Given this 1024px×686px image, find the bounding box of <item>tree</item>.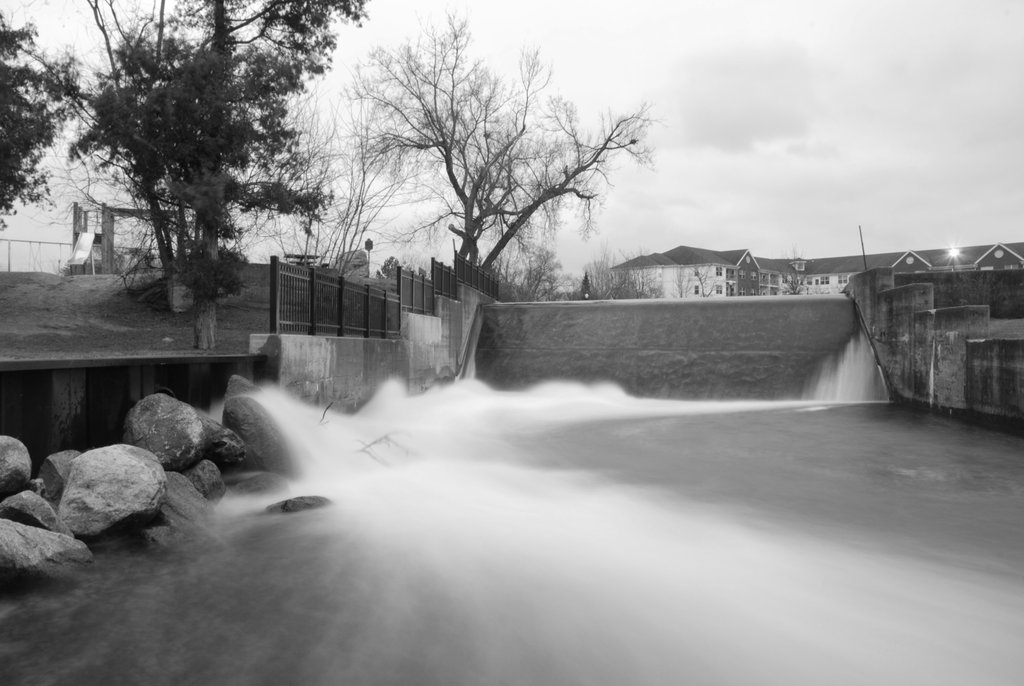
bbox=(66, 0, 386, 271).
